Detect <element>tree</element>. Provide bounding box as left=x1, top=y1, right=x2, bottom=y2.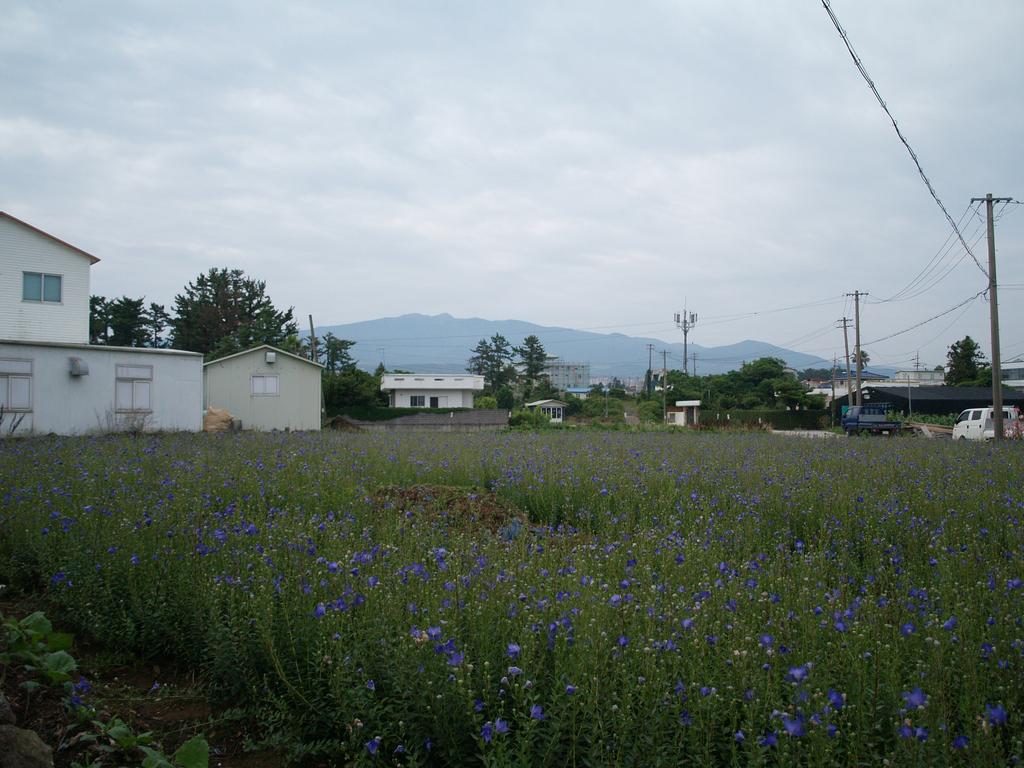
left=471, top=337, right=491, bottom=382.
